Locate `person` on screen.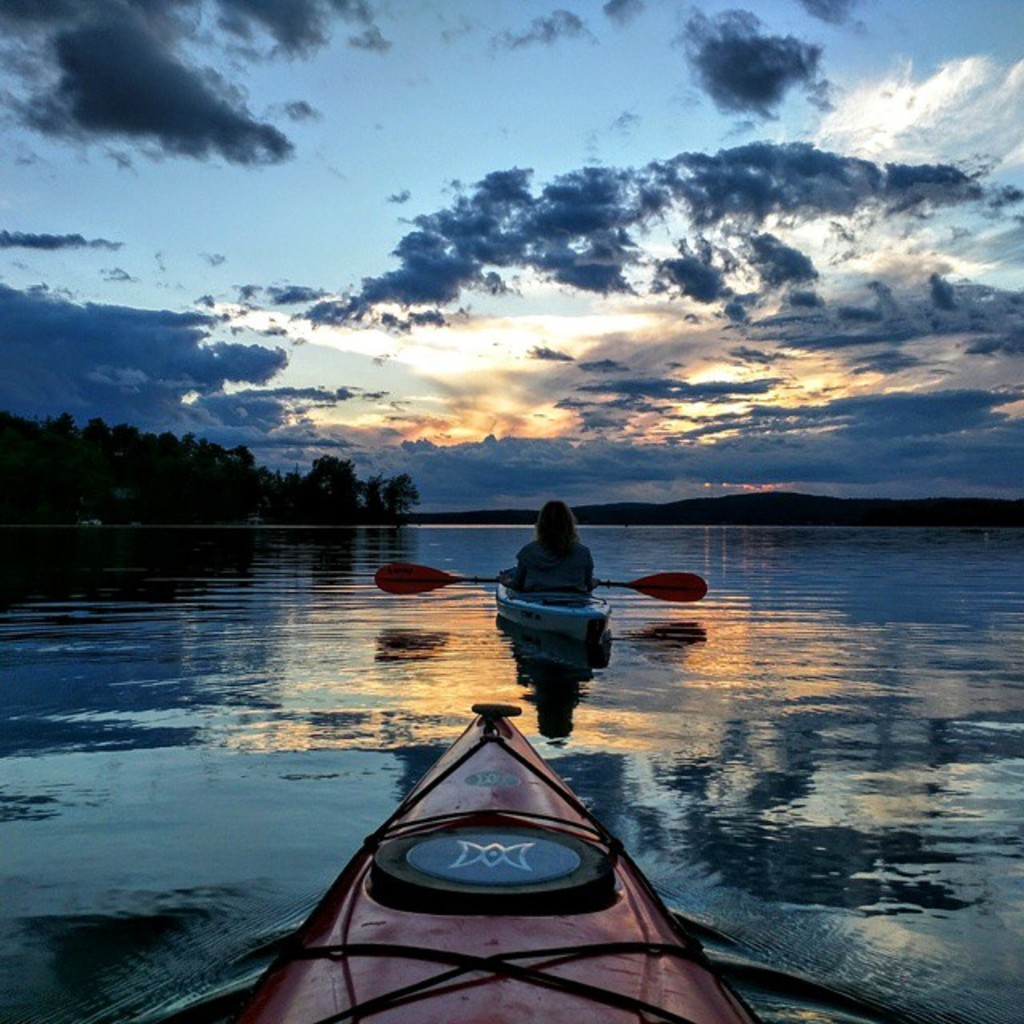
On screen at bbox=[502, 502, 605, 597].
